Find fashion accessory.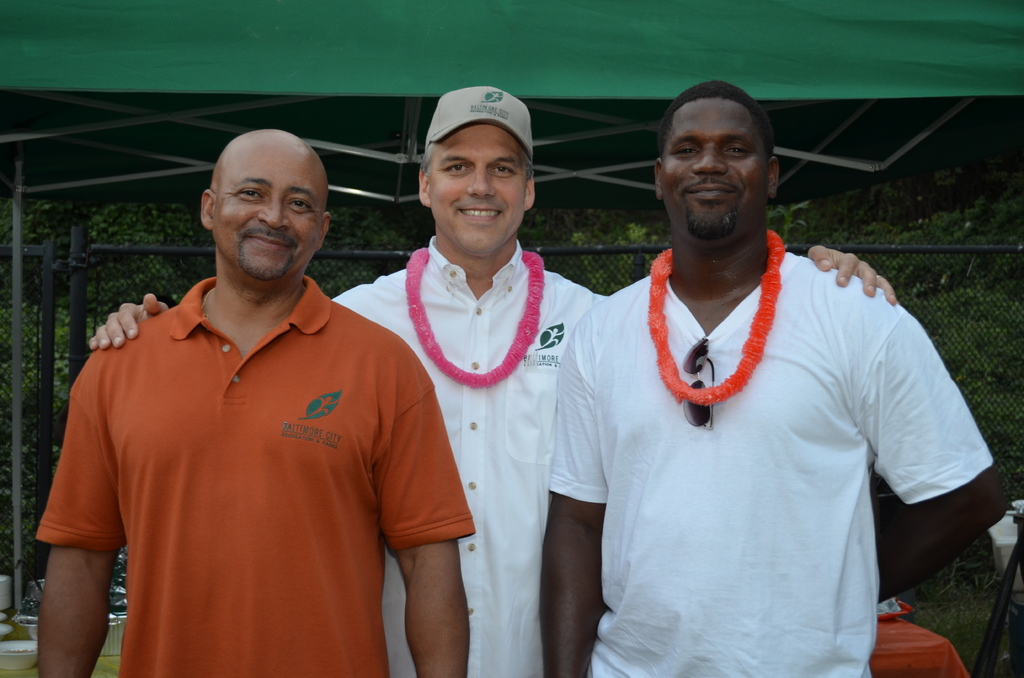
(424, 85, 536, 167).
